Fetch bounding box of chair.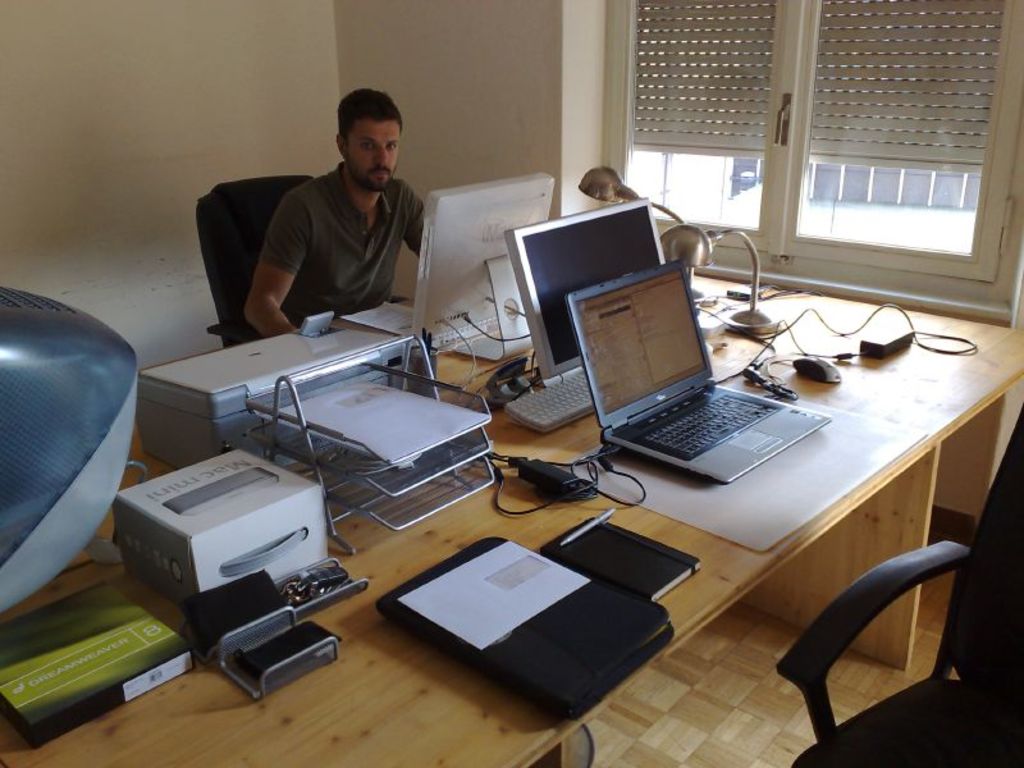
Bbox: [left=776, top=393, right=1023, bottom=767].
